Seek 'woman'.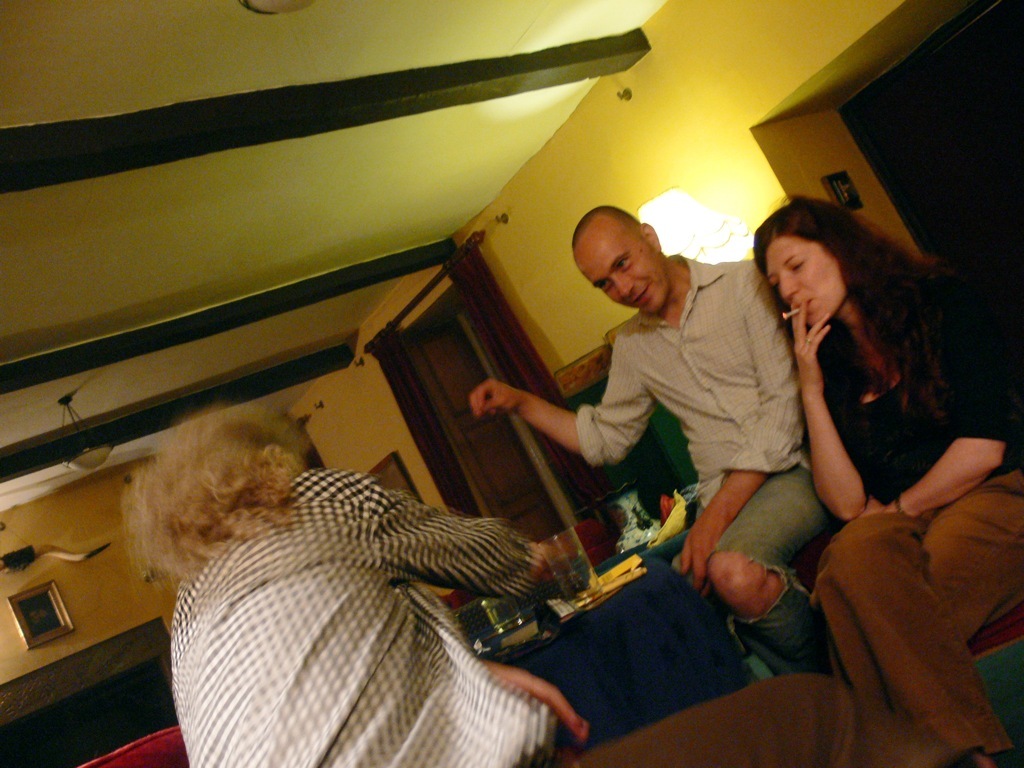
[left=752, top=150, right=988, bottom=758].
